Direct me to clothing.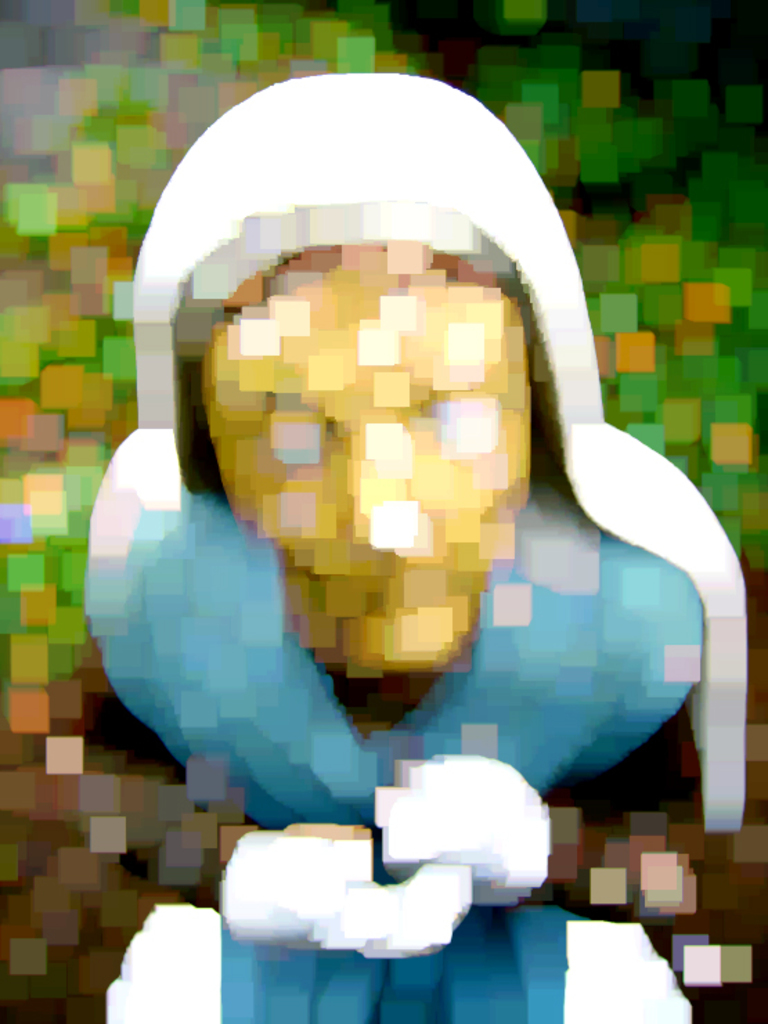
Direction: rect(79, 76, 750, 1023).
